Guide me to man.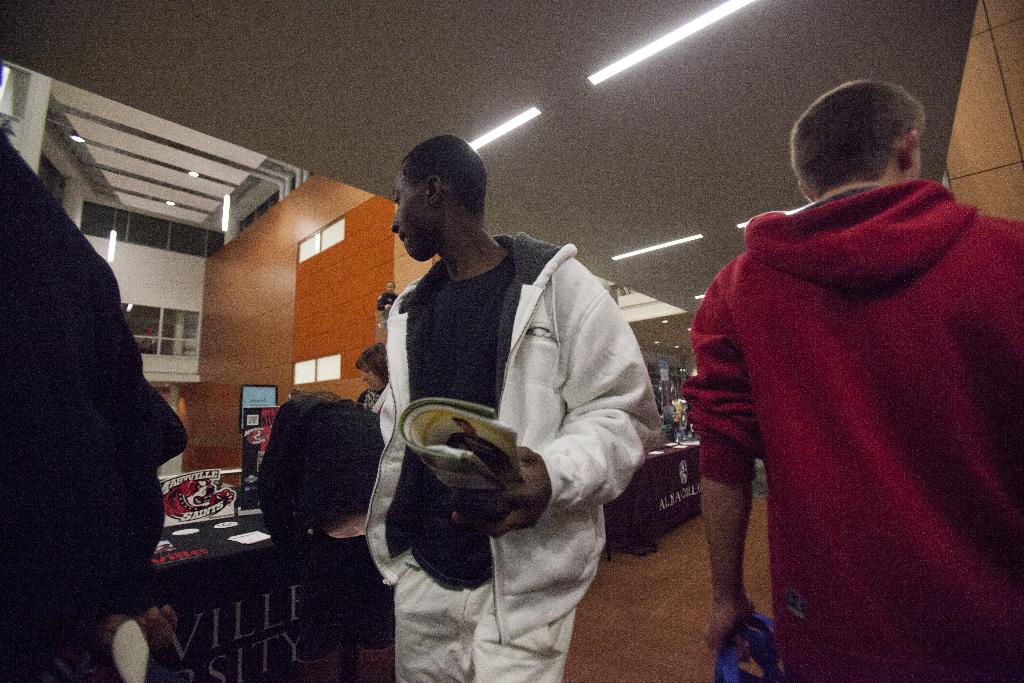
Guidance: 366/135/657/682.
